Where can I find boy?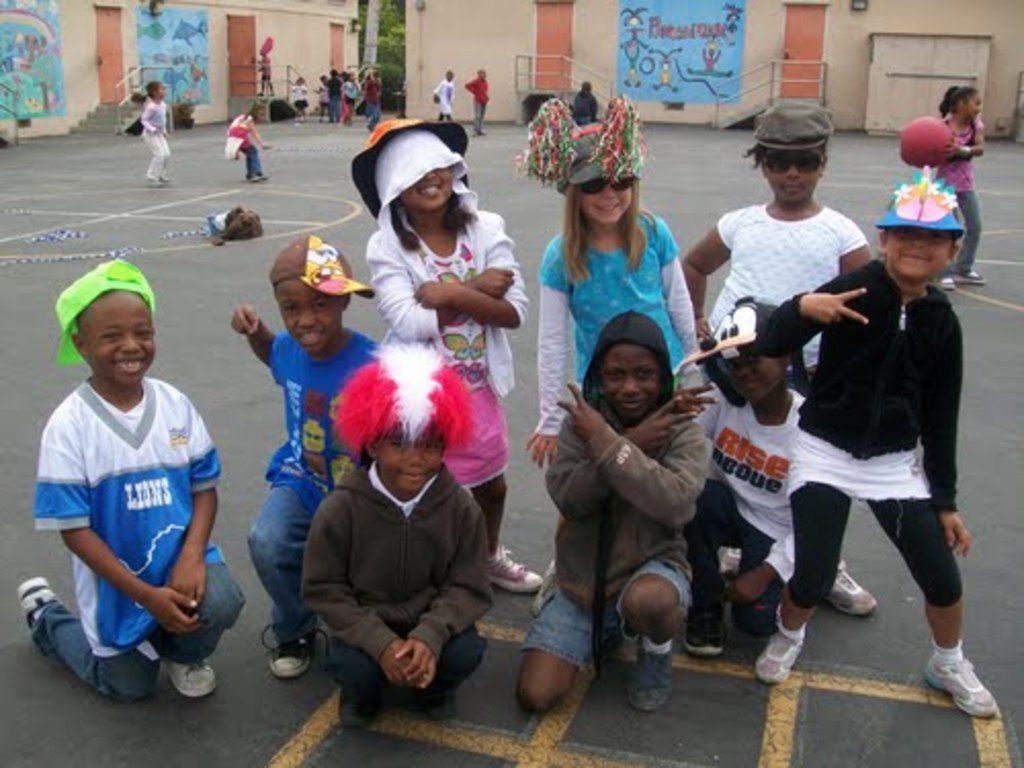
You can find it at 291/352/498/723.
